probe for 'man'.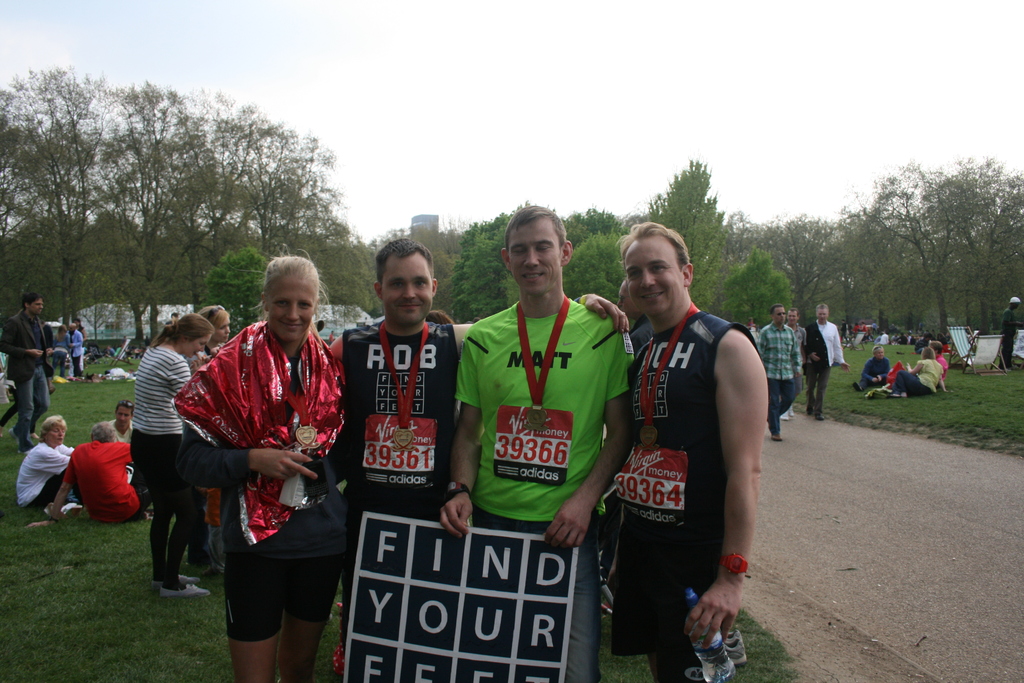
Probe result: BBox(107, 399, 133, 445).
